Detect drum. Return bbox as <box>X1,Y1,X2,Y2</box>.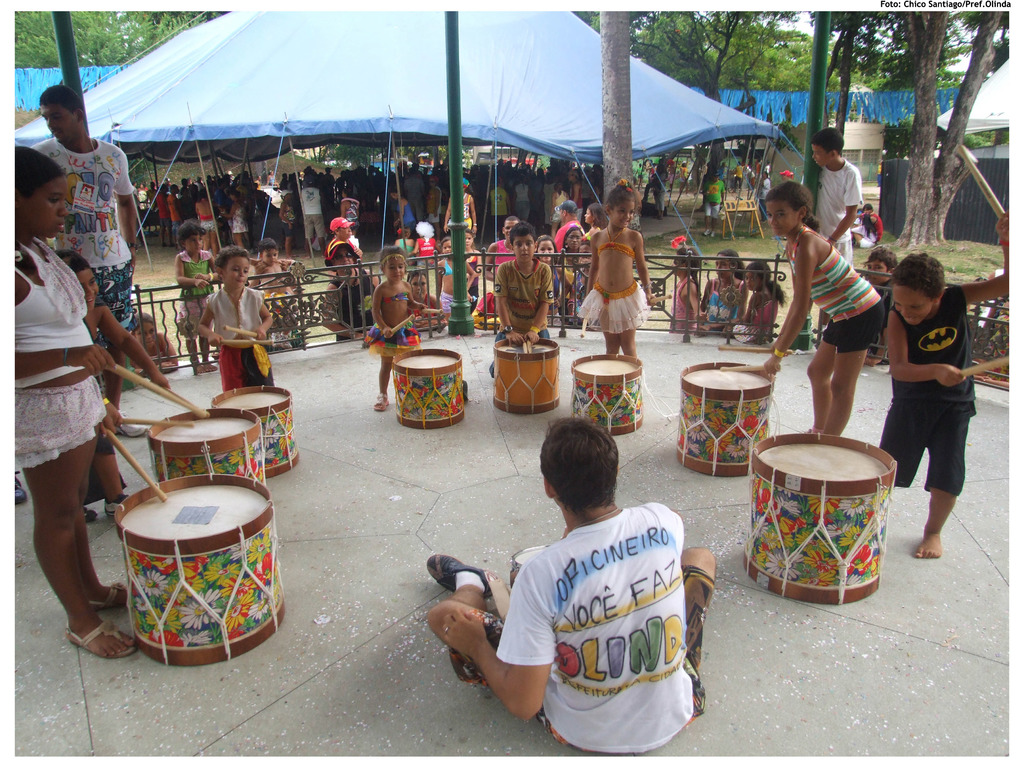
<box>736,422,901,588</box>.
